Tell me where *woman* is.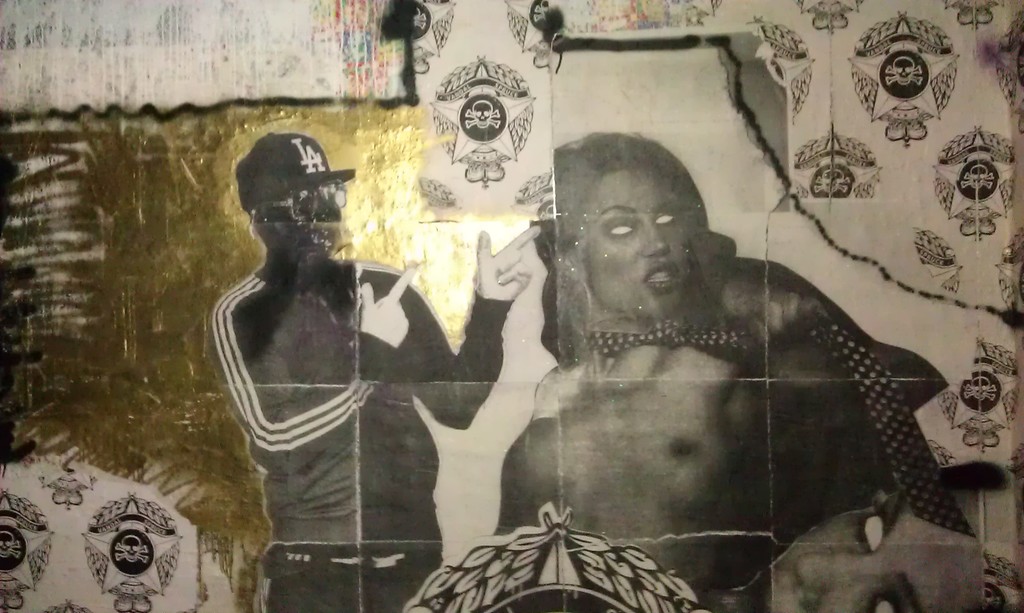
*woman* is at 489:127:955:612.
